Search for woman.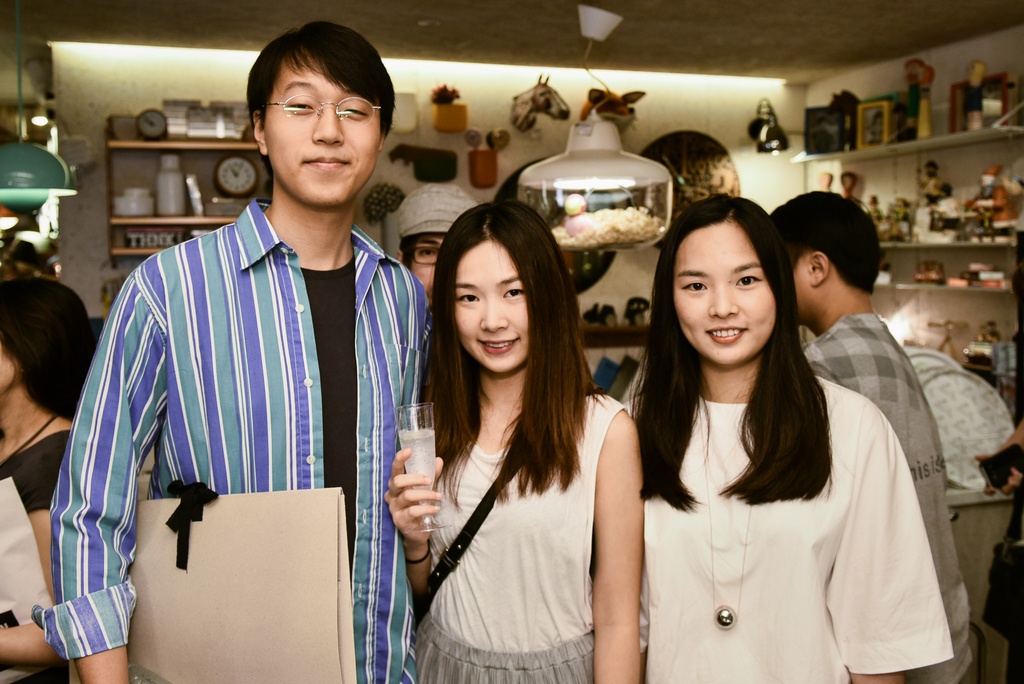
Found at select_region(0, 274, 106, 683).
